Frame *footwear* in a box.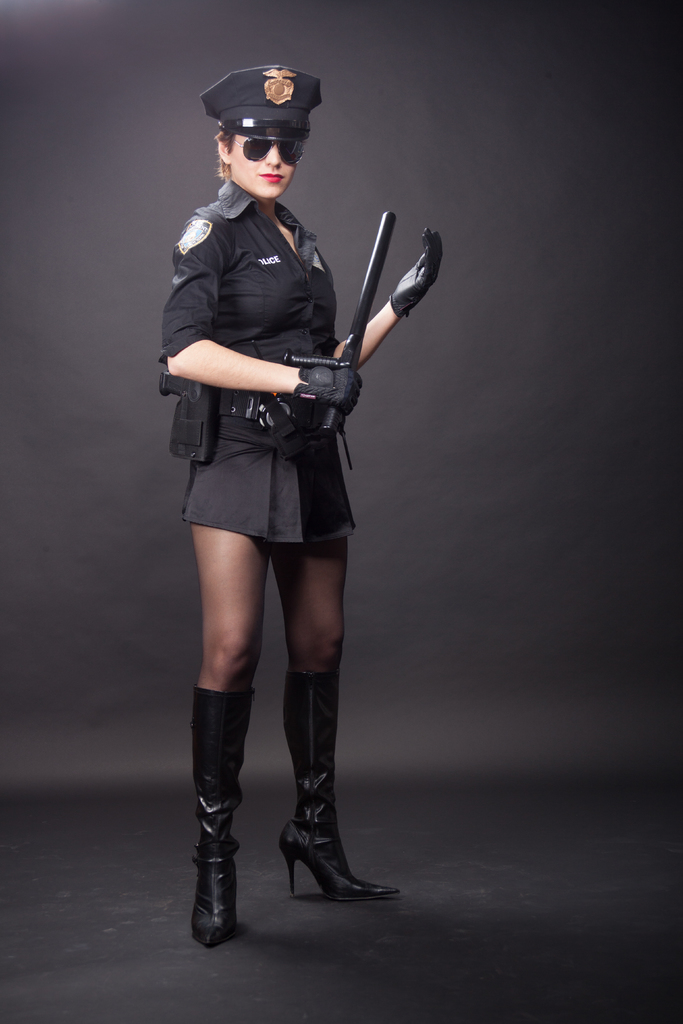
bbox=(191, 684, 258, 951).
